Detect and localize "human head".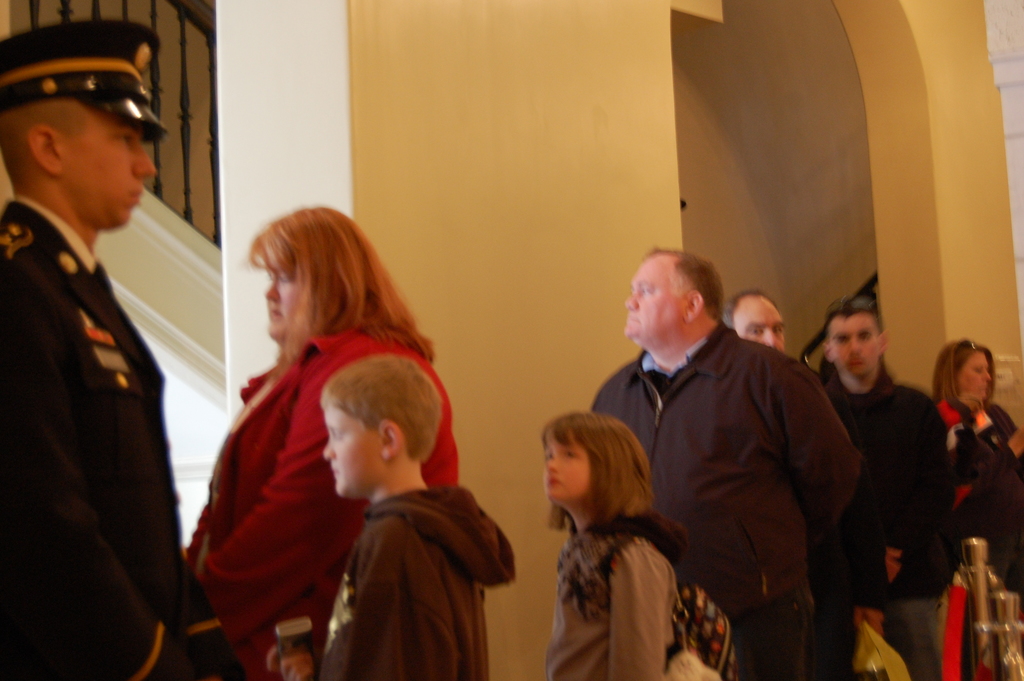
Localized at [left=0, top=14, right=165, bottom=239].
